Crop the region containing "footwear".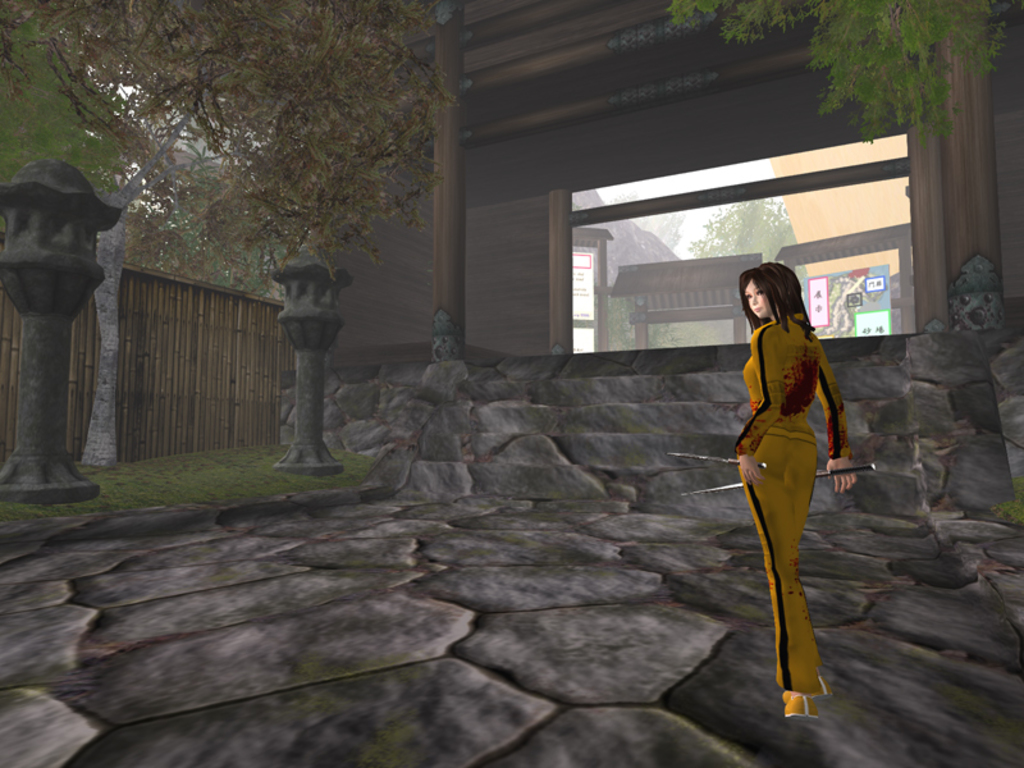
Crop region: 782/690/819/721.
